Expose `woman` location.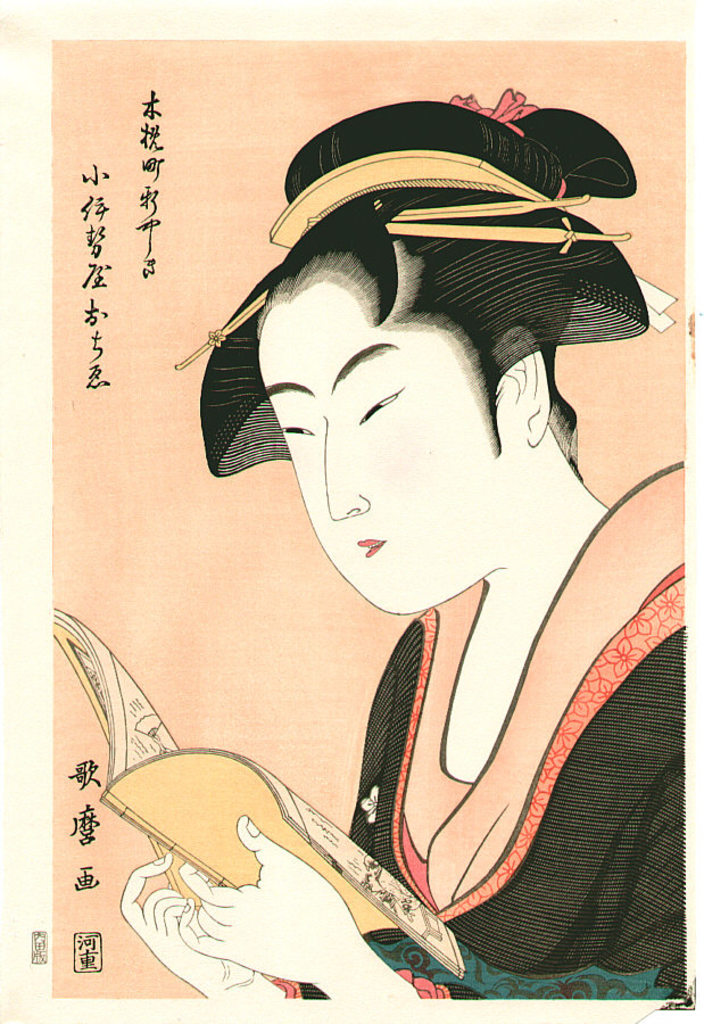
Exposed at box=[121, 83, 689, 1005].
